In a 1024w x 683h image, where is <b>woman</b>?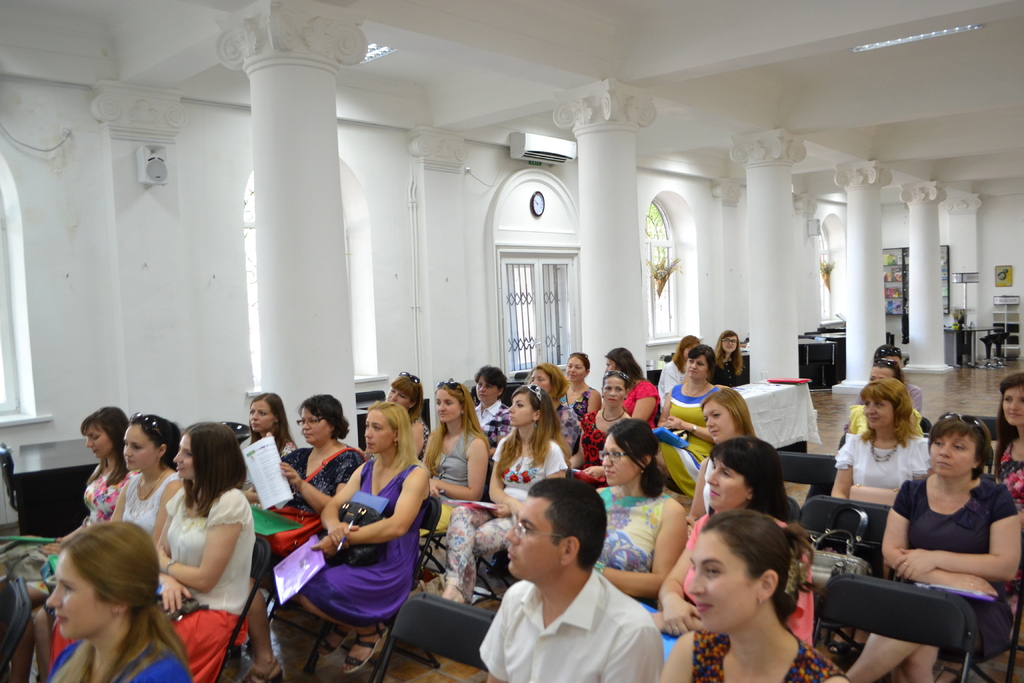
bbox(716, 329, 741, 382).
